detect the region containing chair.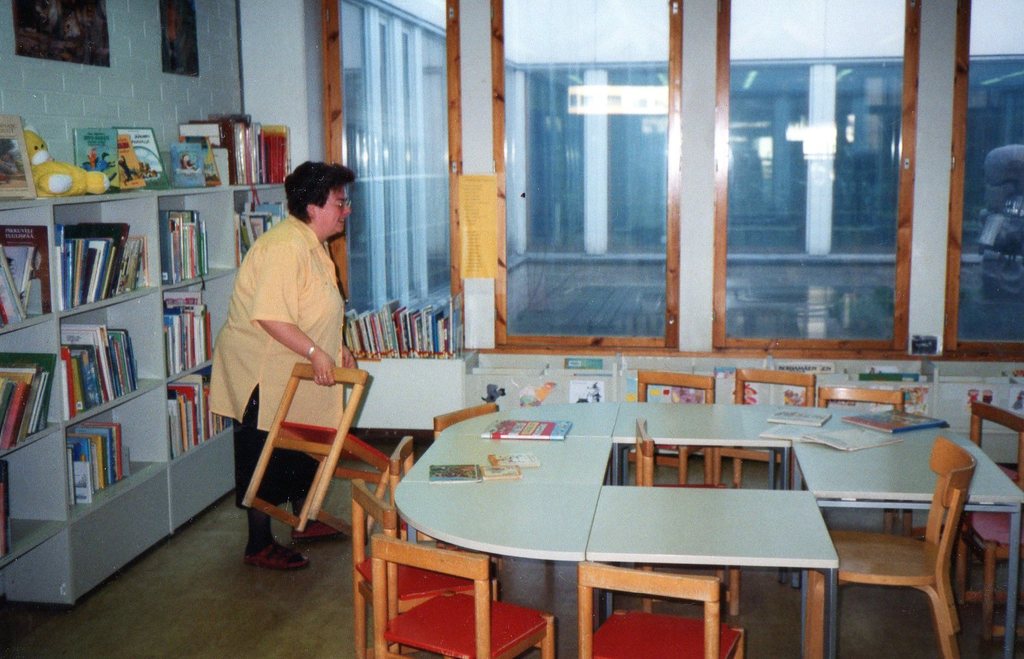
box=[956, 392, 1023, 646].
